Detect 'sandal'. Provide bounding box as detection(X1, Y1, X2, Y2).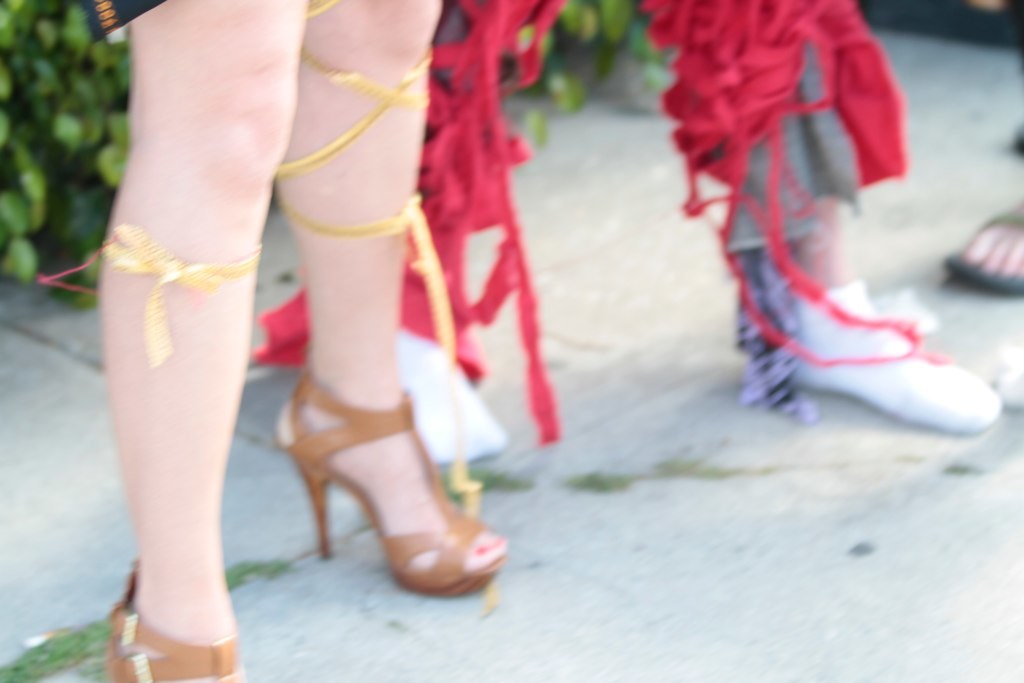
detection(106, 559, 259, 682).
